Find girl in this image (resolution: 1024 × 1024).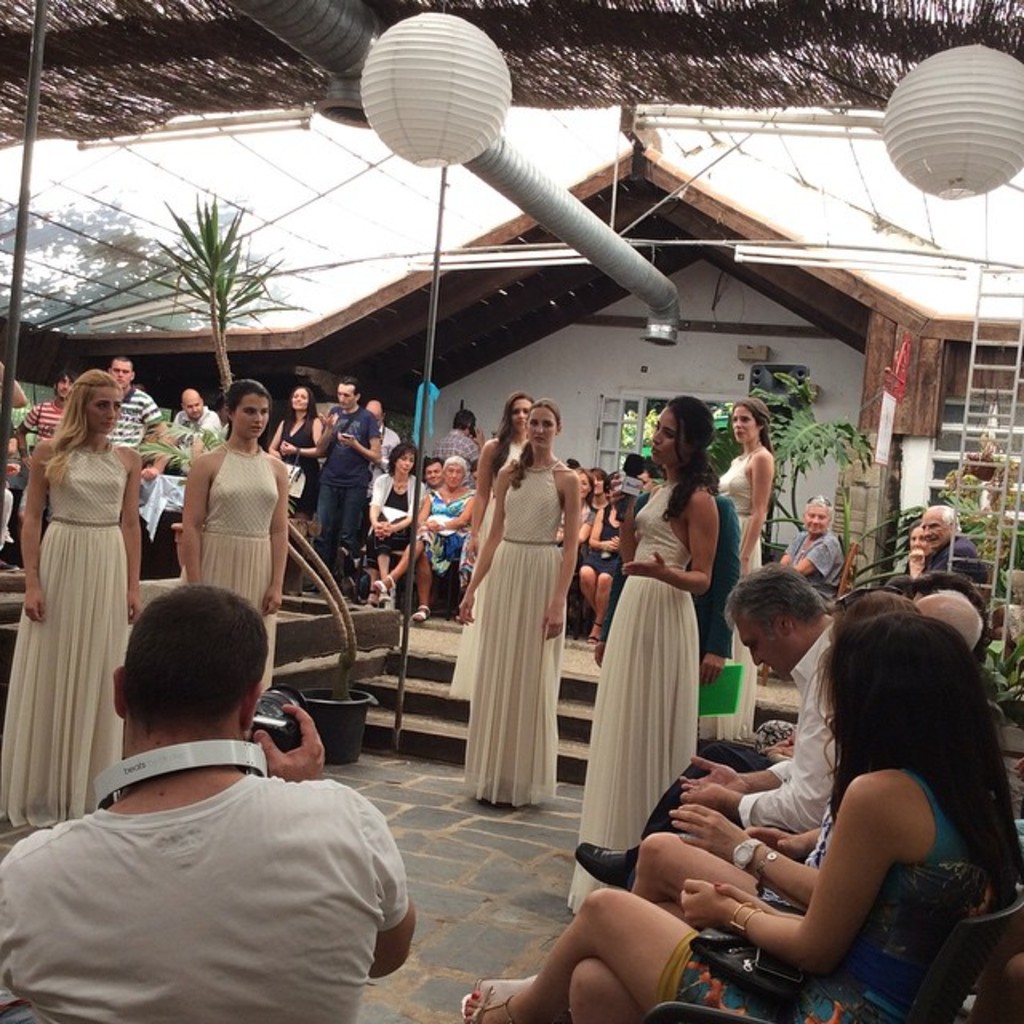
bbox=[21, 365, 150, 819].
